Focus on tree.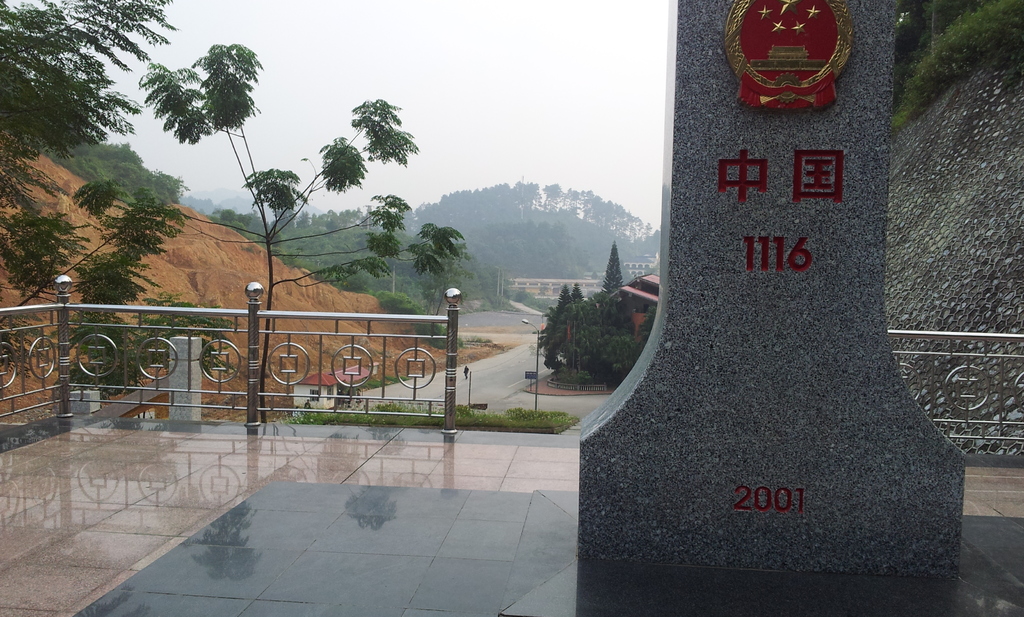
Focused at x1=136, y1=39, x2=416, y2=426.
